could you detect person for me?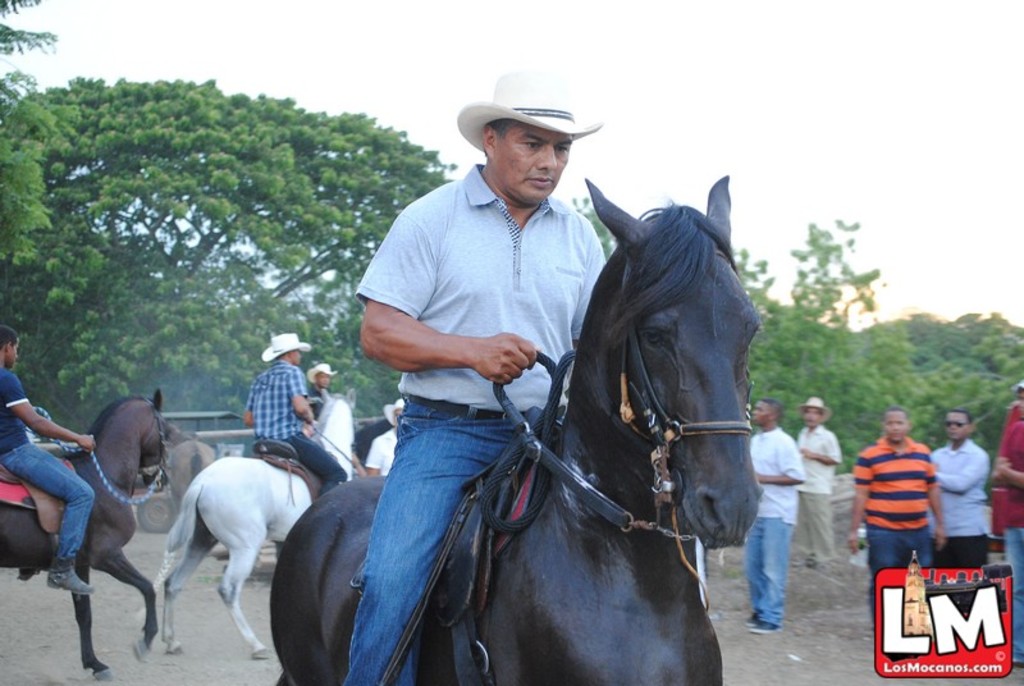
Detection result: <bbox>343, 83, 618, 631</bbox>.
